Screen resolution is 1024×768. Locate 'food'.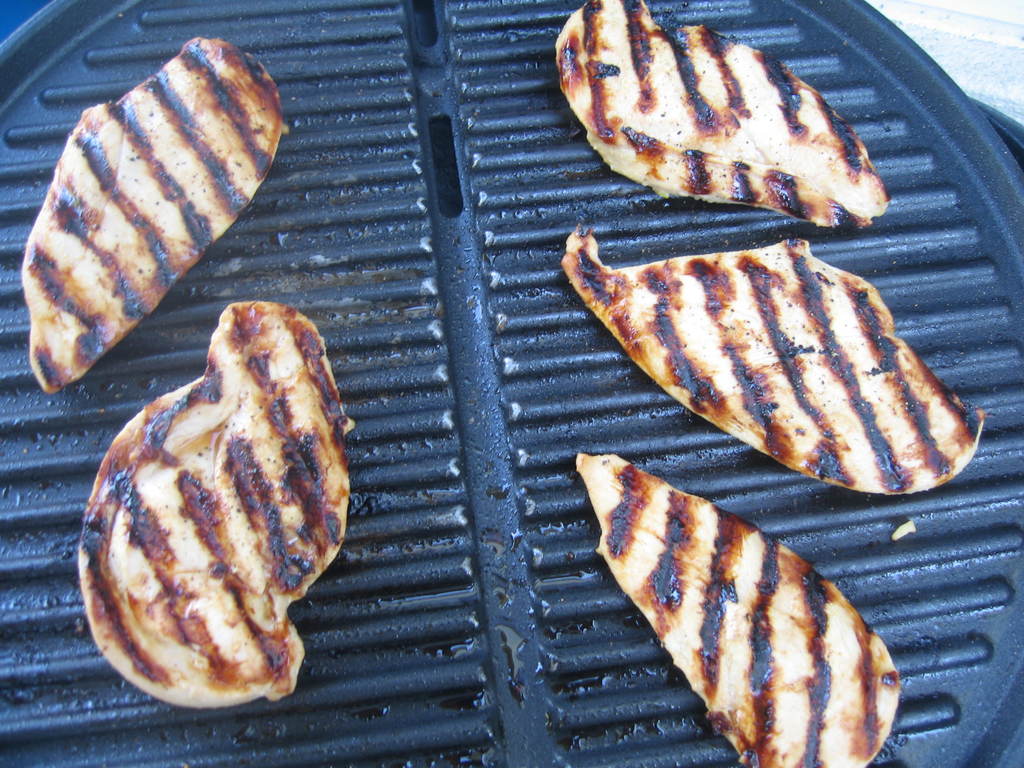
<region>553, 0, 888, 227</region>.
